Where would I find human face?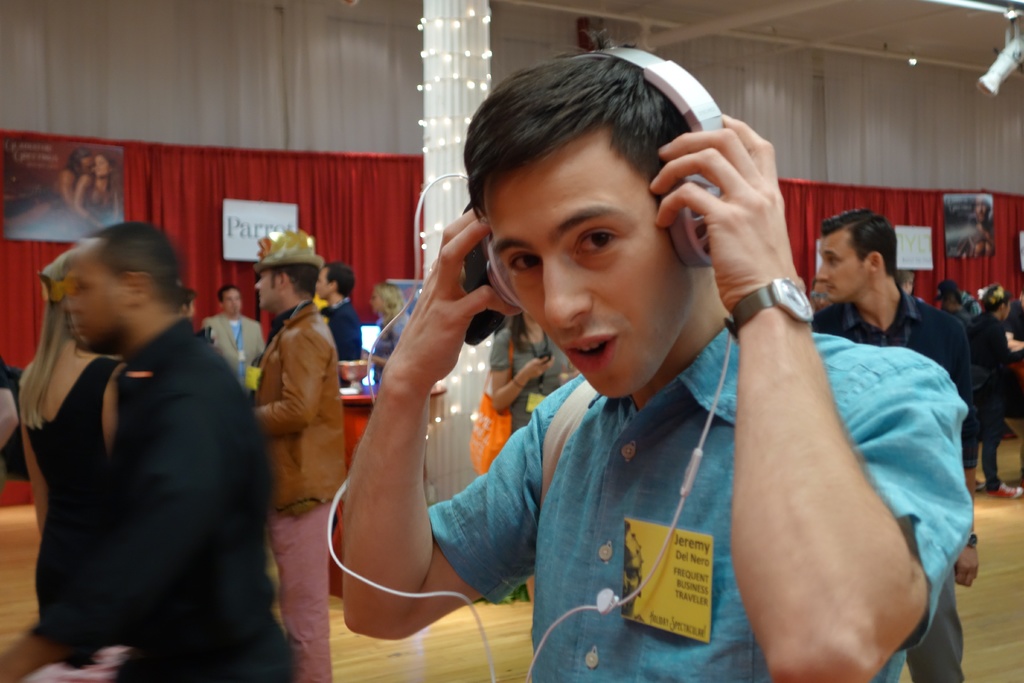
At (319, 265, 330, 298).
